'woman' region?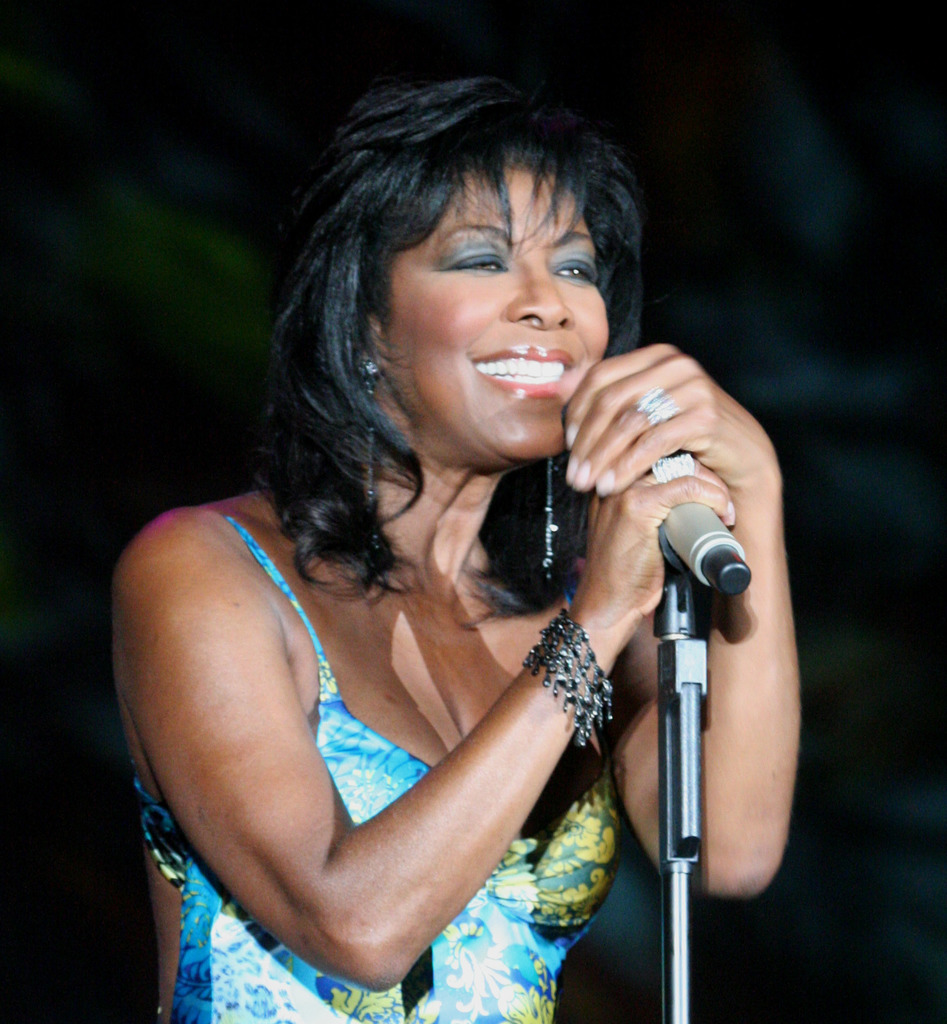
left=213, top=91, right=724, bottom=967
